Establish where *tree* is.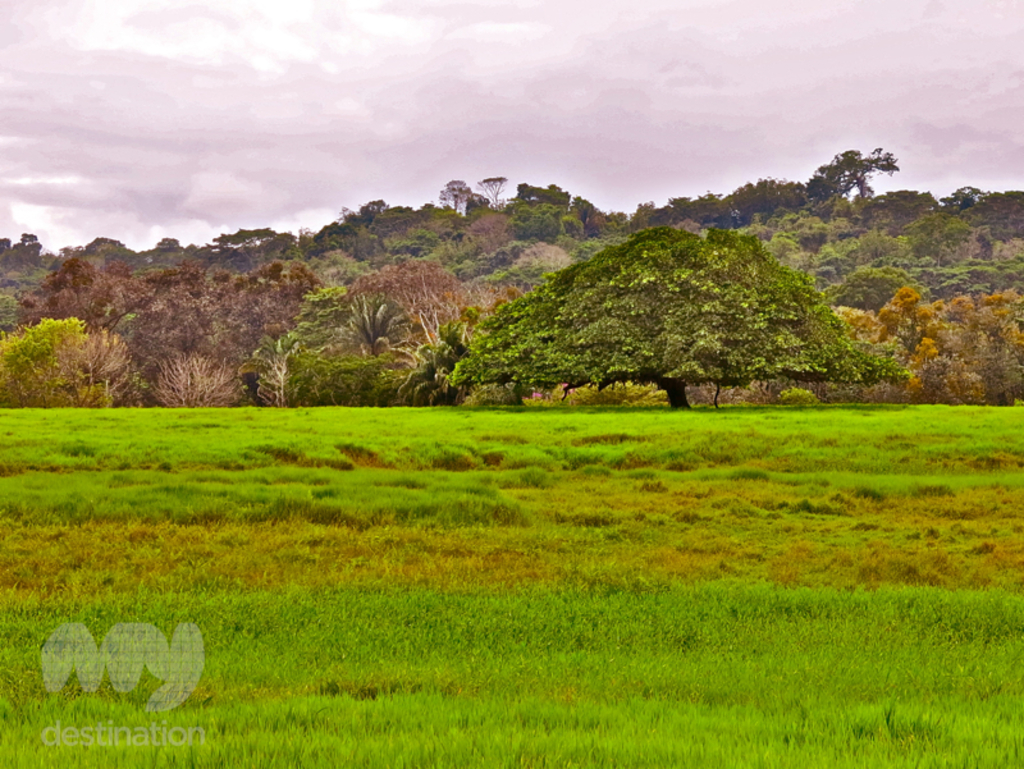
Established at <bbox>111, 256, 247, 385</bbox>.
